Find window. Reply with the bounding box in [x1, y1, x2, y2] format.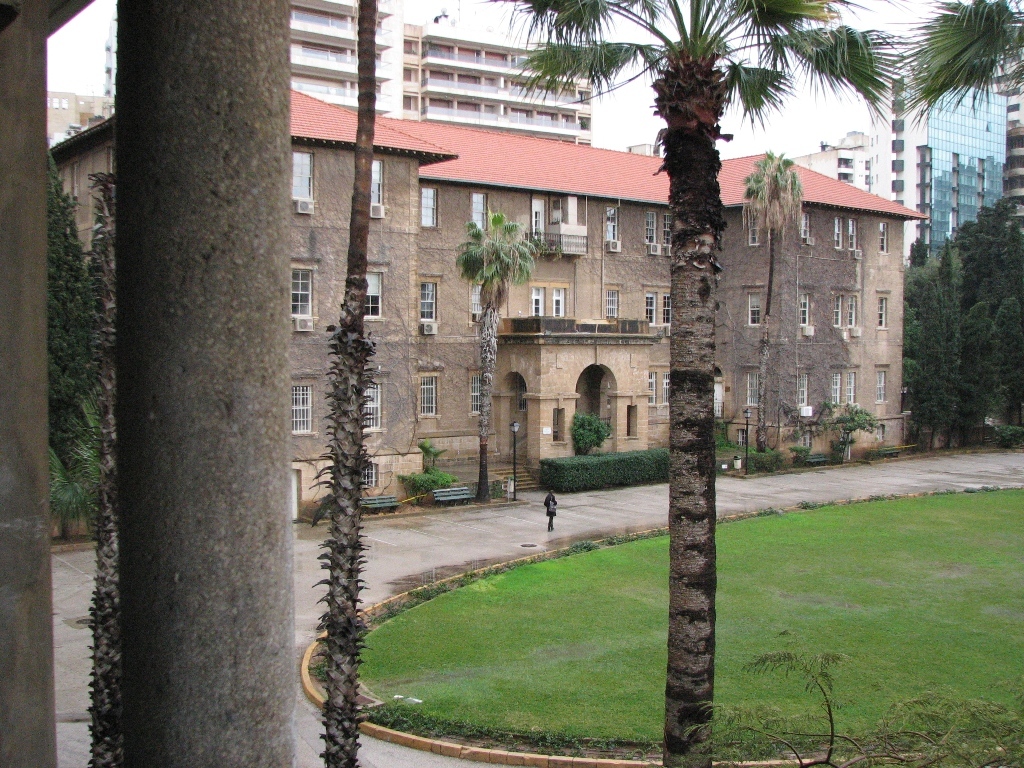
[369, 160, 383, 211].
